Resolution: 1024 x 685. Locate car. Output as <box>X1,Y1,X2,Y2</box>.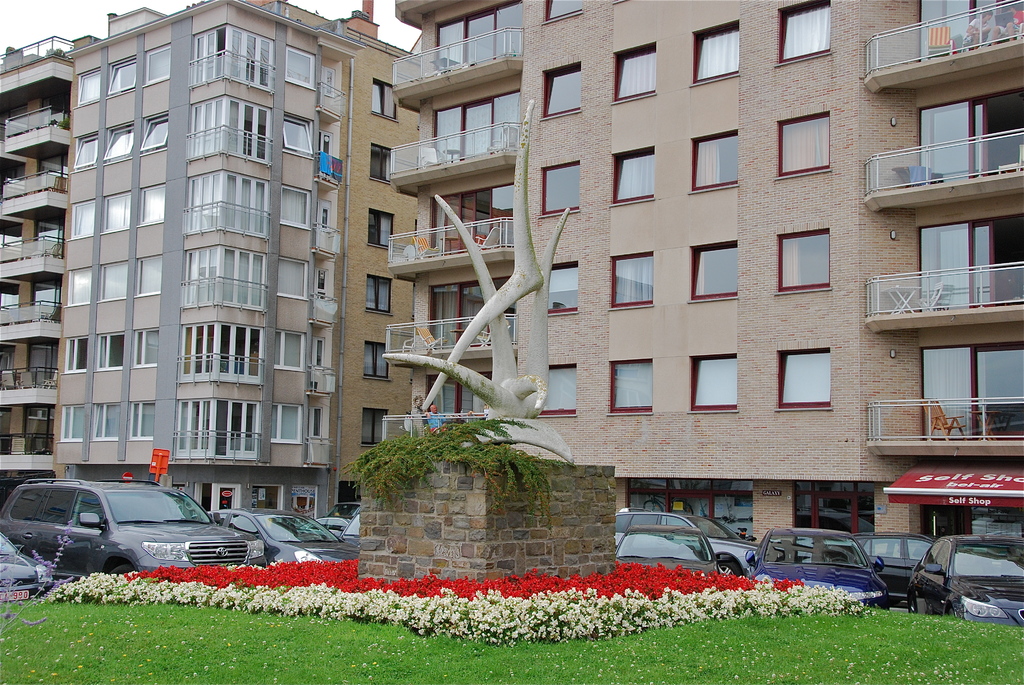
<box>613,507,764,580</box>.
